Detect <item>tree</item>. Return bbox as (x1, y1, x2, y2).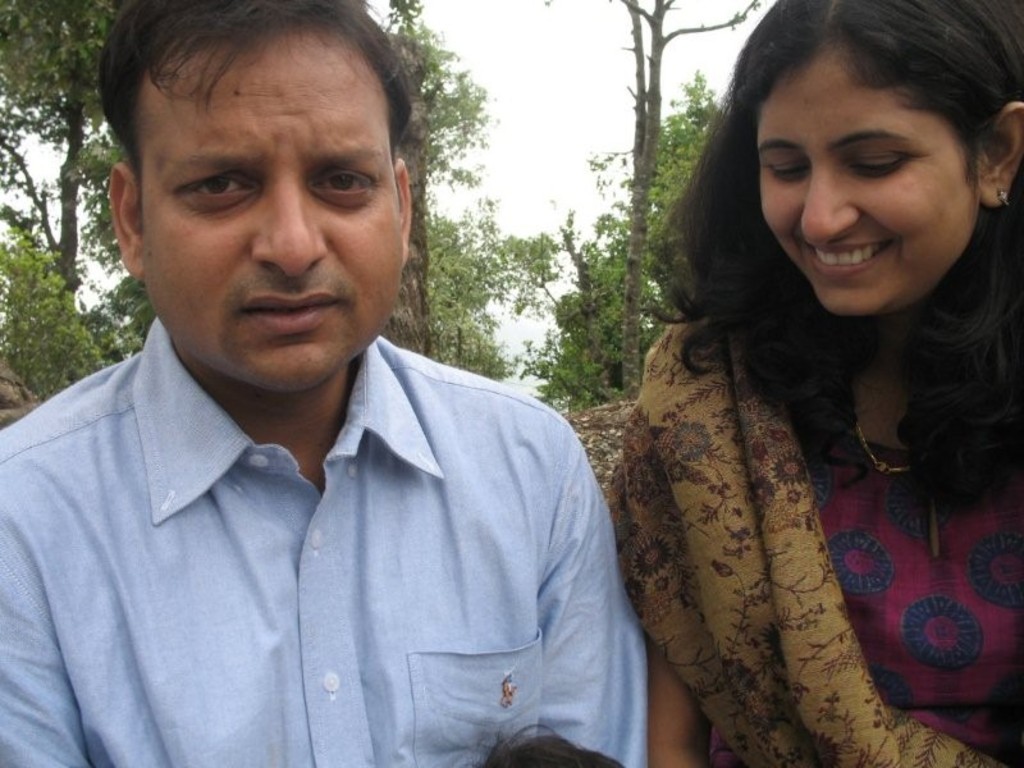
(0, 0, 751, 402).
